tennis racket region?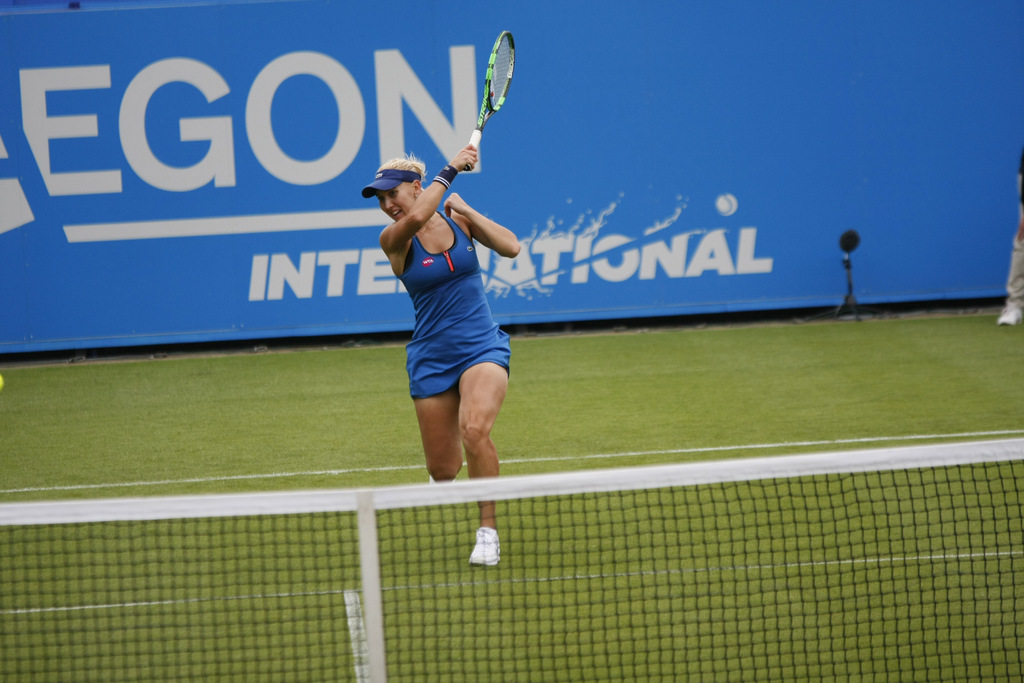
rect(467, 31, 517, 169)
